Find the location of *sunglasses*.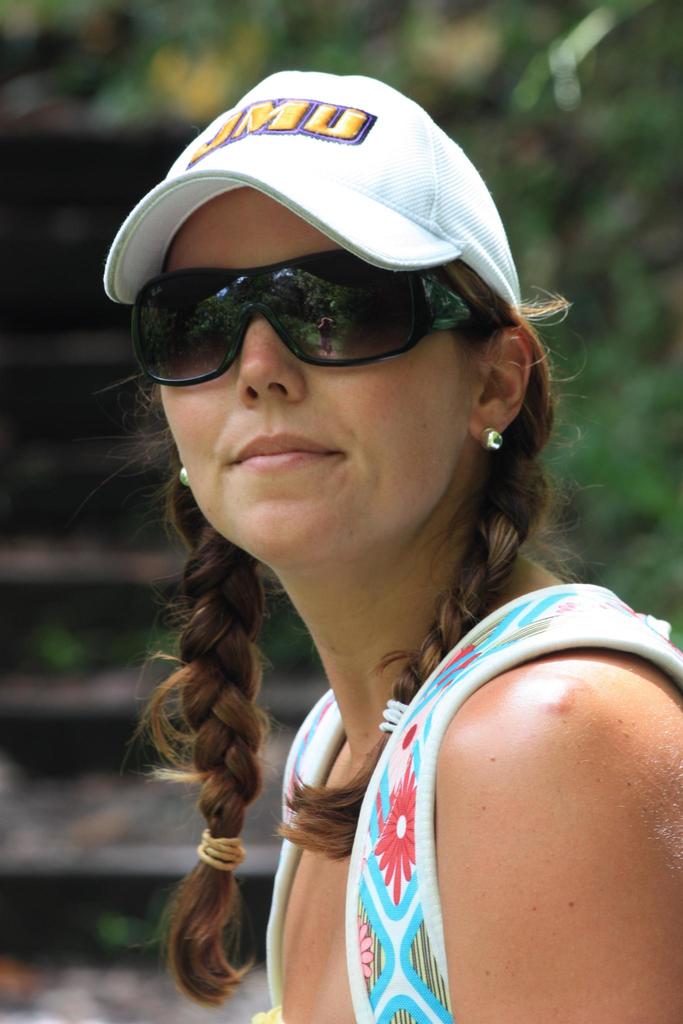
Location: Rect(132, 252, 472, 390).
